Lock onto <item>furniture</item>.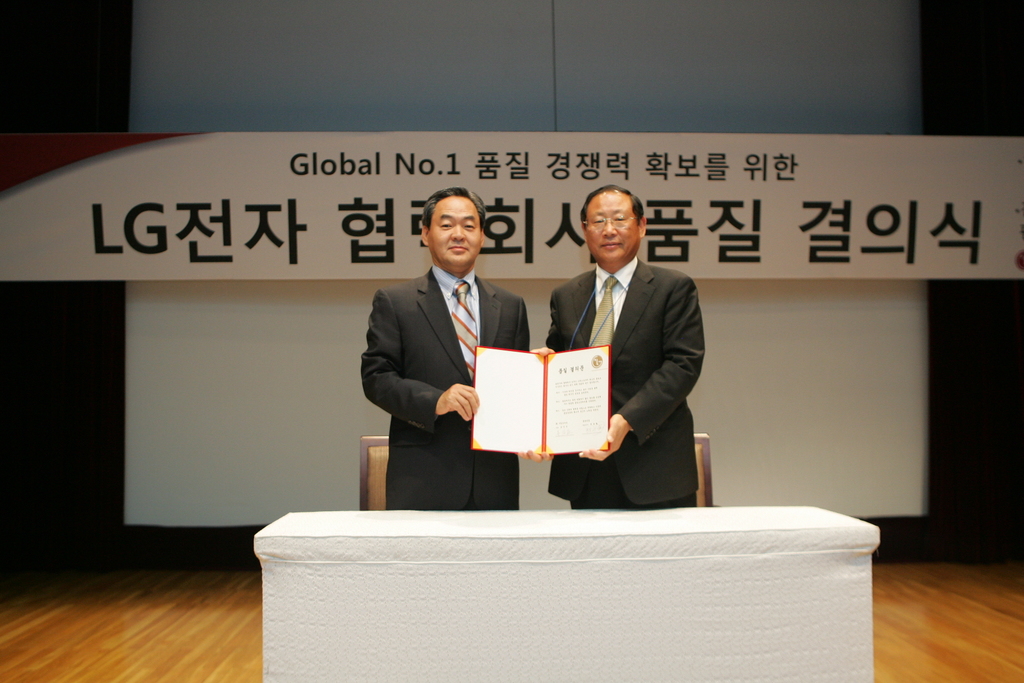
Locked: bbox=[360, 436, 390, 513].
